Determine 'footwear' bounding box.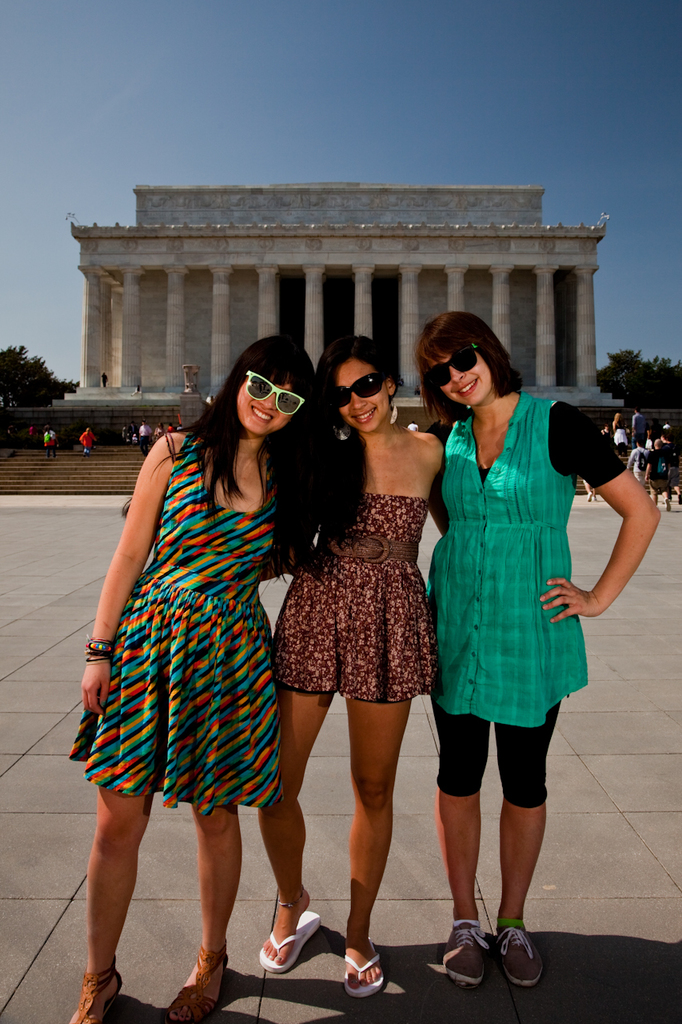
Determined: (x1=667, y1=498, x2=672, y2=512).
